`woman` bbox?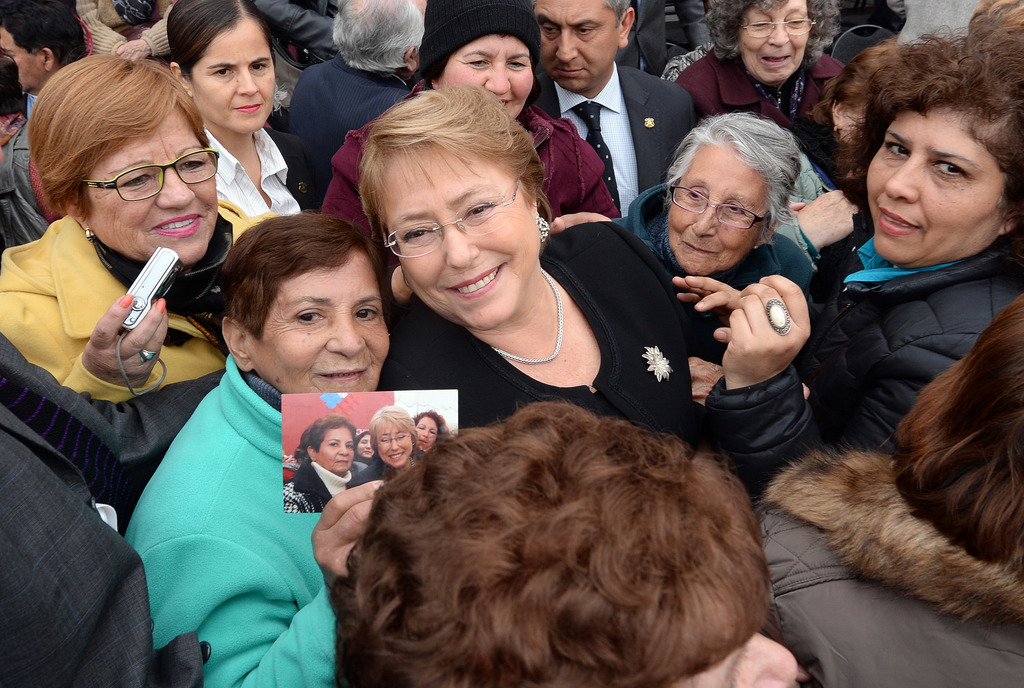
(358,431,385,461)
